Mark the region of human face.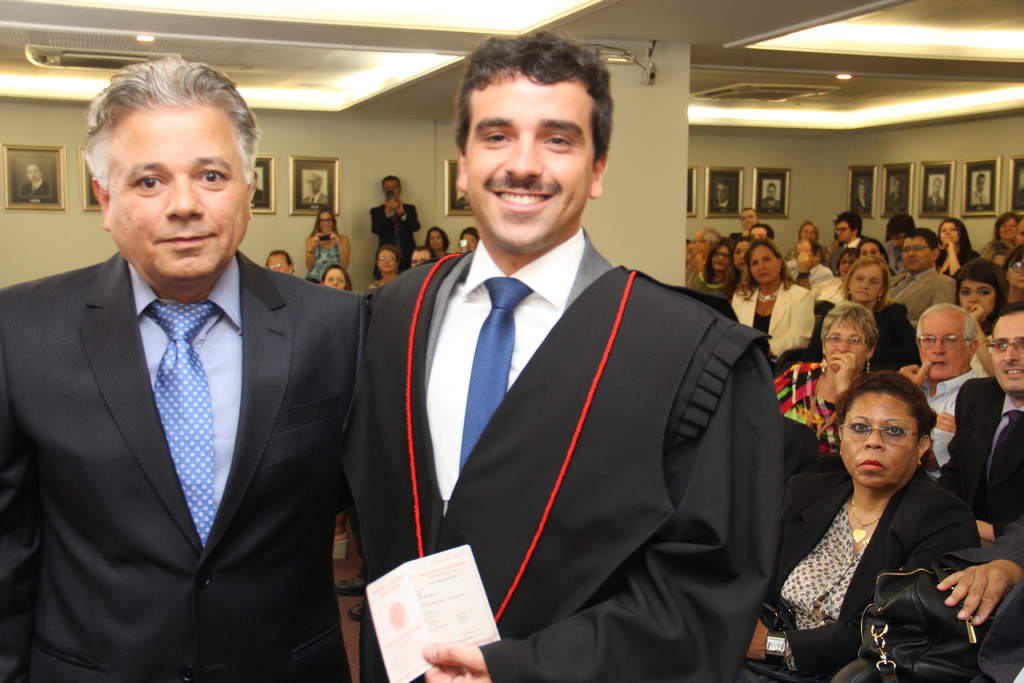
Region: box=[712, 245, 732, 272].
